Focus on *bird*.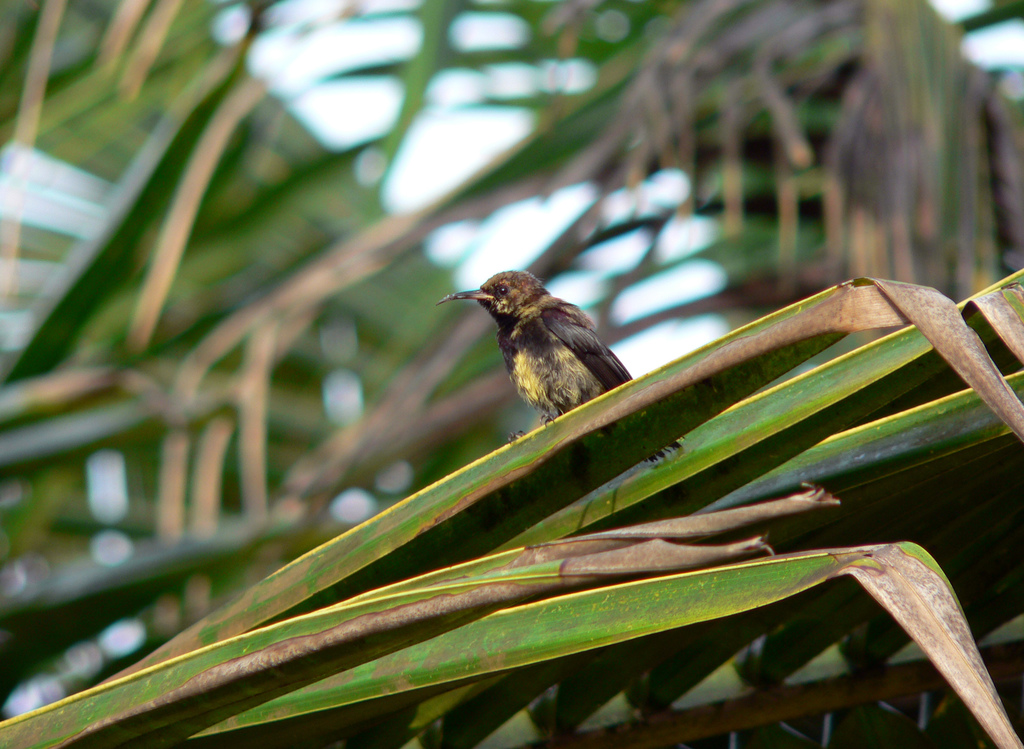
Focused at <region>433, 265, 645, 442</region>.
